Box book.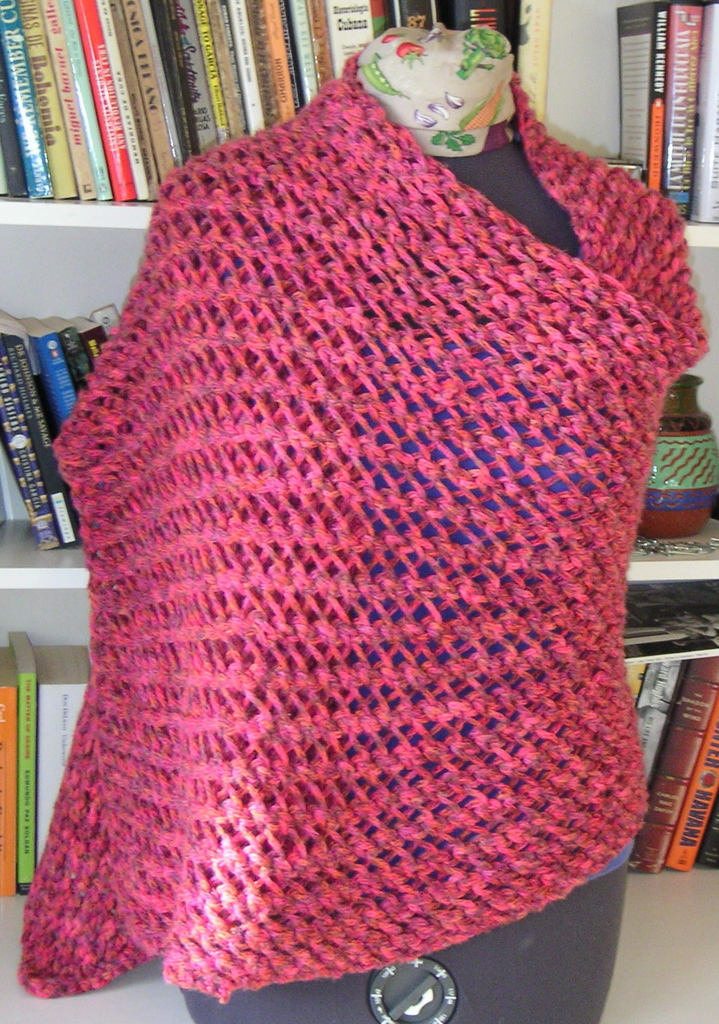
[624, 589, 718, 671].
